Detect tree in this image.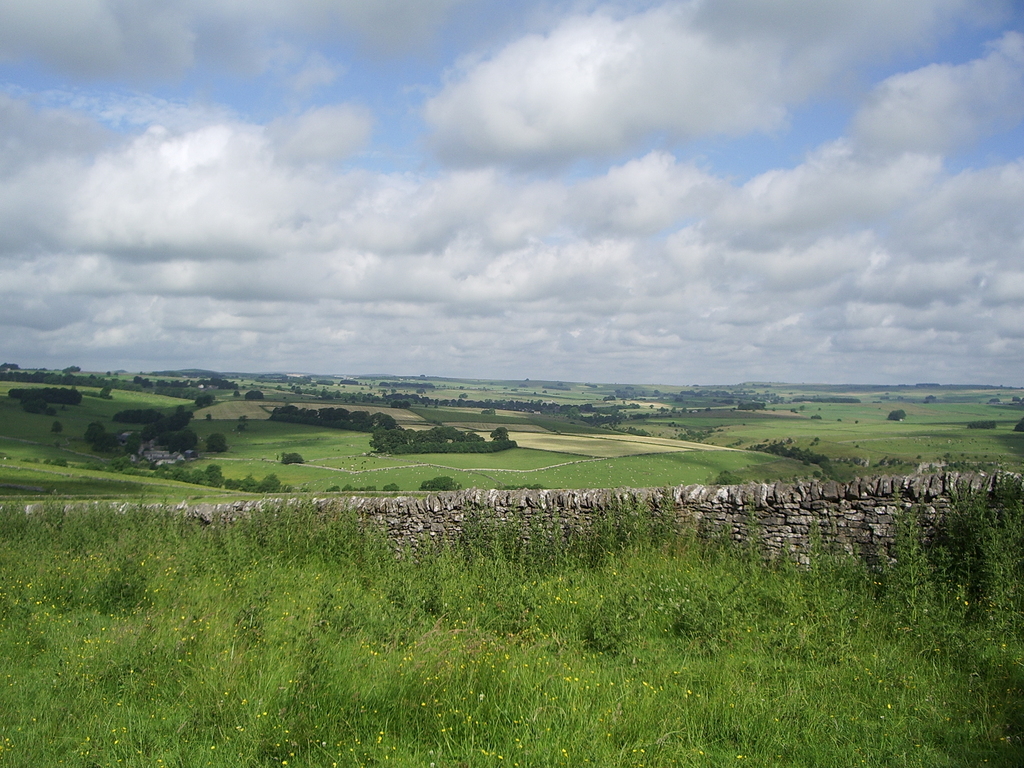
Detection: detection(323, 482, 341, 491).
